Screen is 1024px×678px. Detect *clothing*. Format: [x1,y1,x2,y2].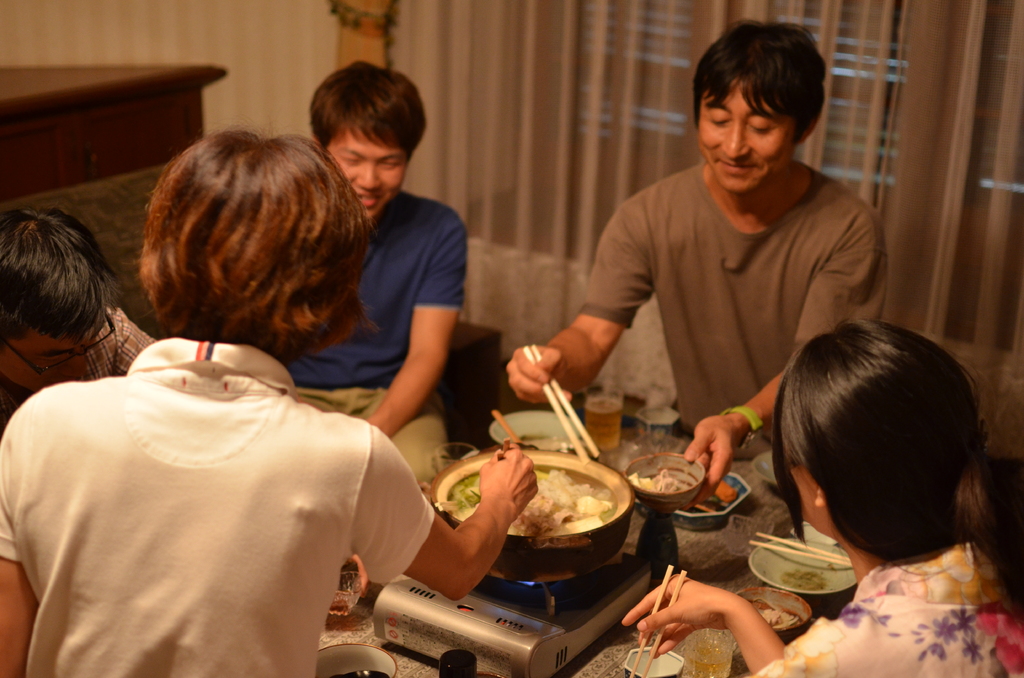
[0,296,158,440].
